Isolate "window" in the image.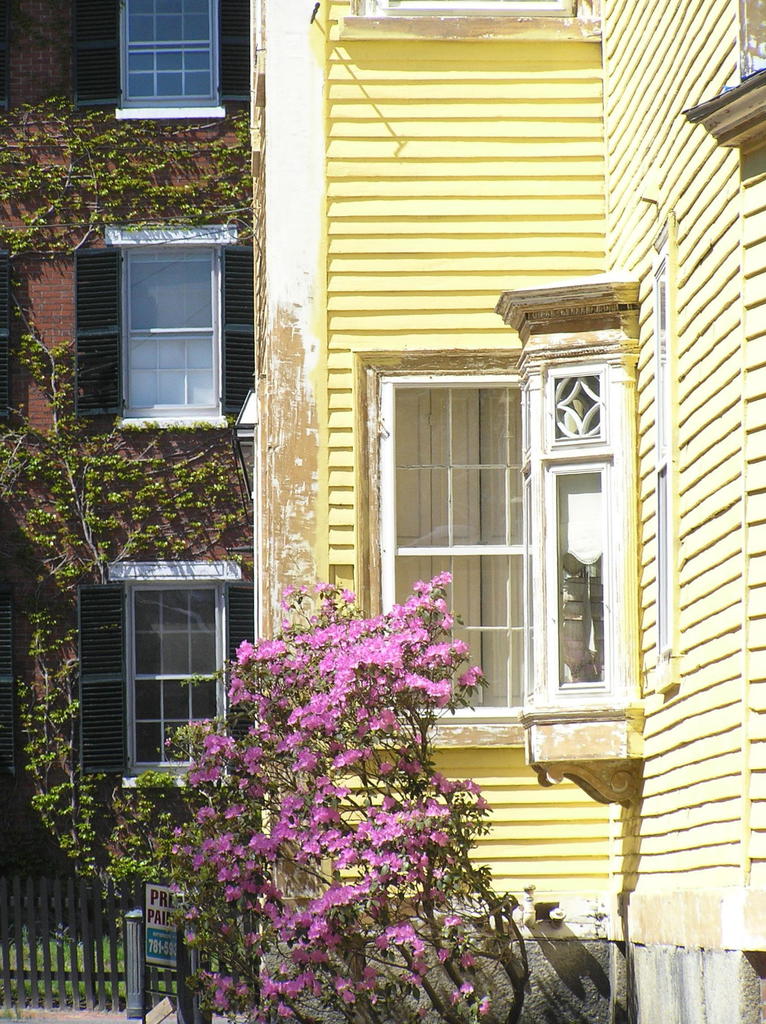
Isolated region: select_region(118, 0, 219, 106).
